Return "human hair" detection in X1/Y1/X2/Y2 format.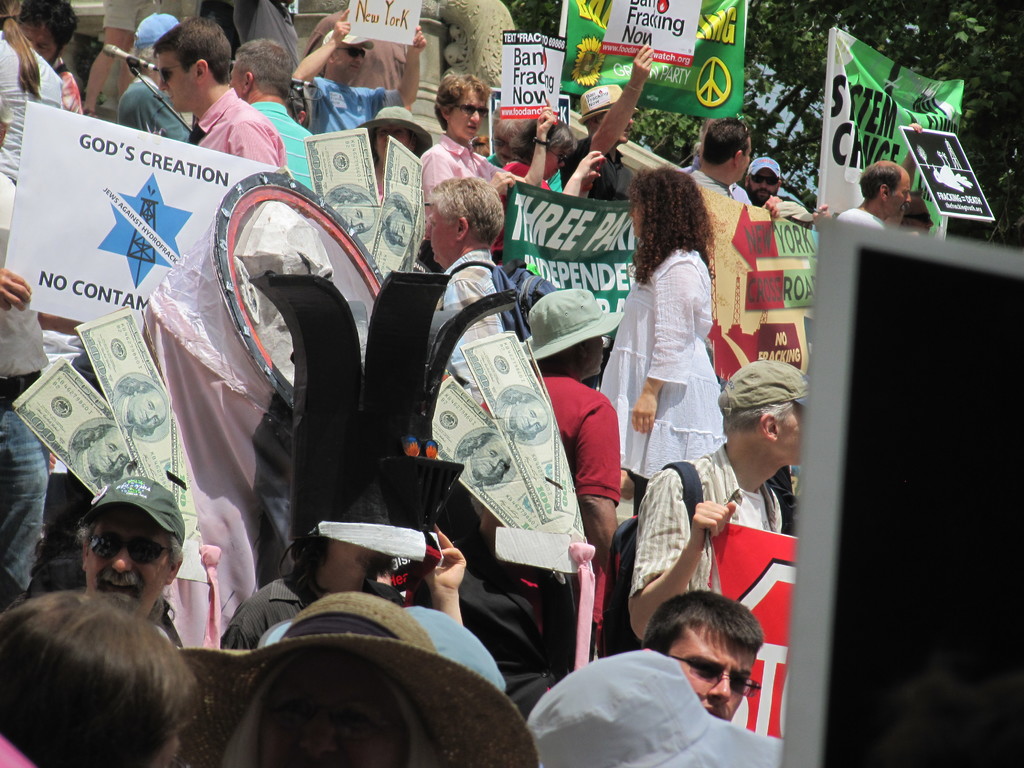
856/162/902/202.
